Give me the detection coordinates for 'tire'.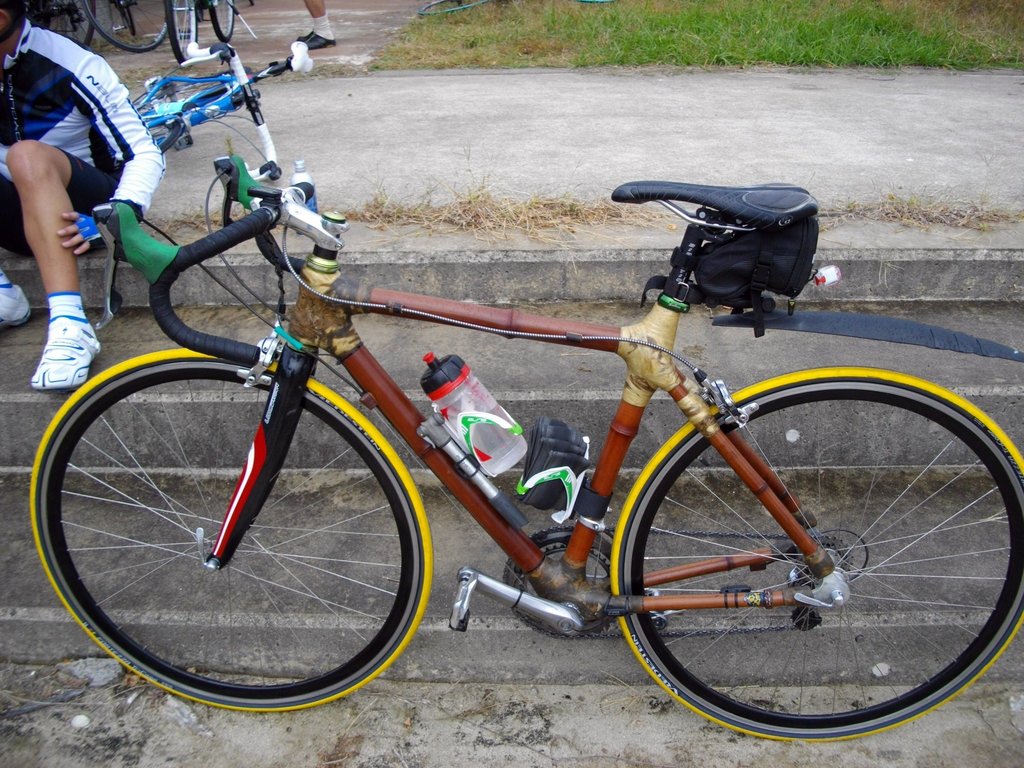
[x1=29, y1=0, x2=99, y2=51].
